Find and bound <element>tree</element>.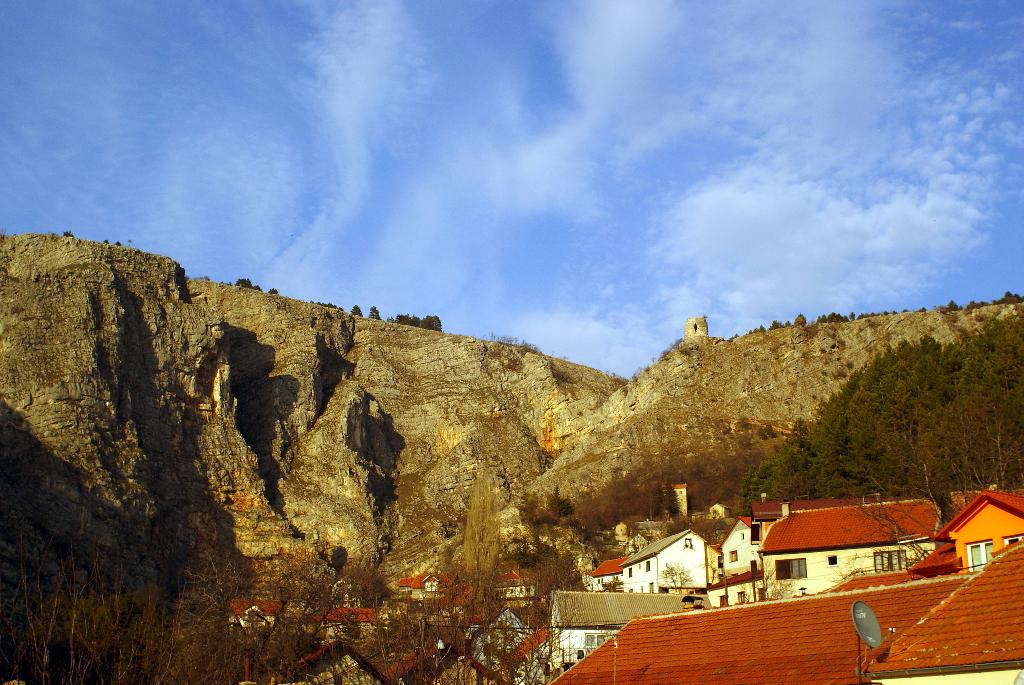
Bound: 991, 290, 1023, 305.
